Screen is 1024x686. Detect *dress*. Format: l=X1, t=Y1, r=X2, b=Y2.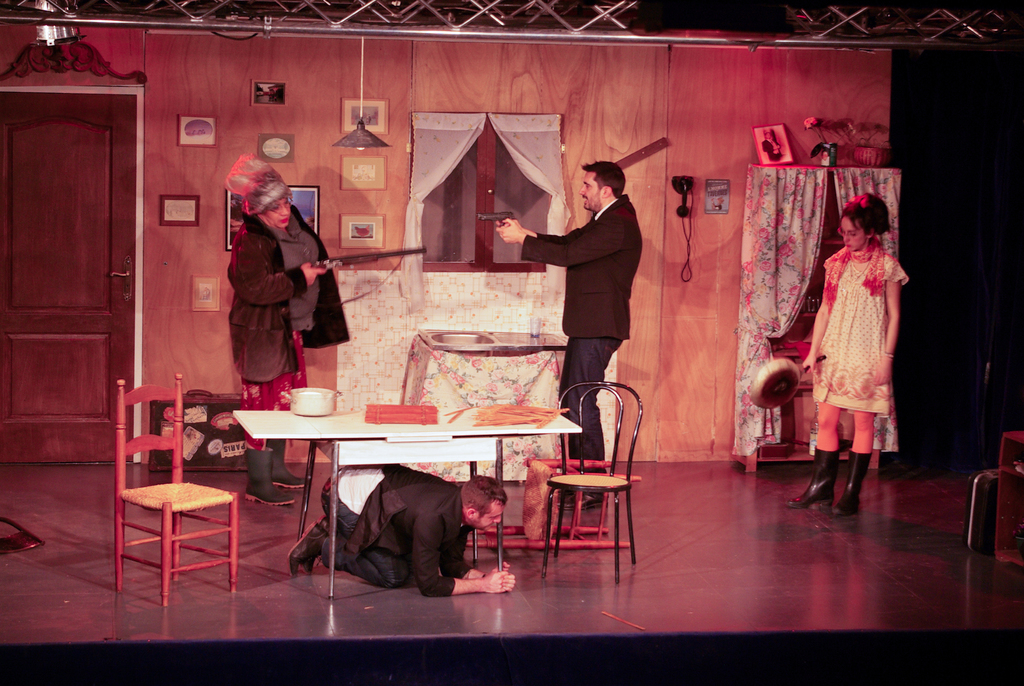
l=809, t=248, r=913, b=418.
